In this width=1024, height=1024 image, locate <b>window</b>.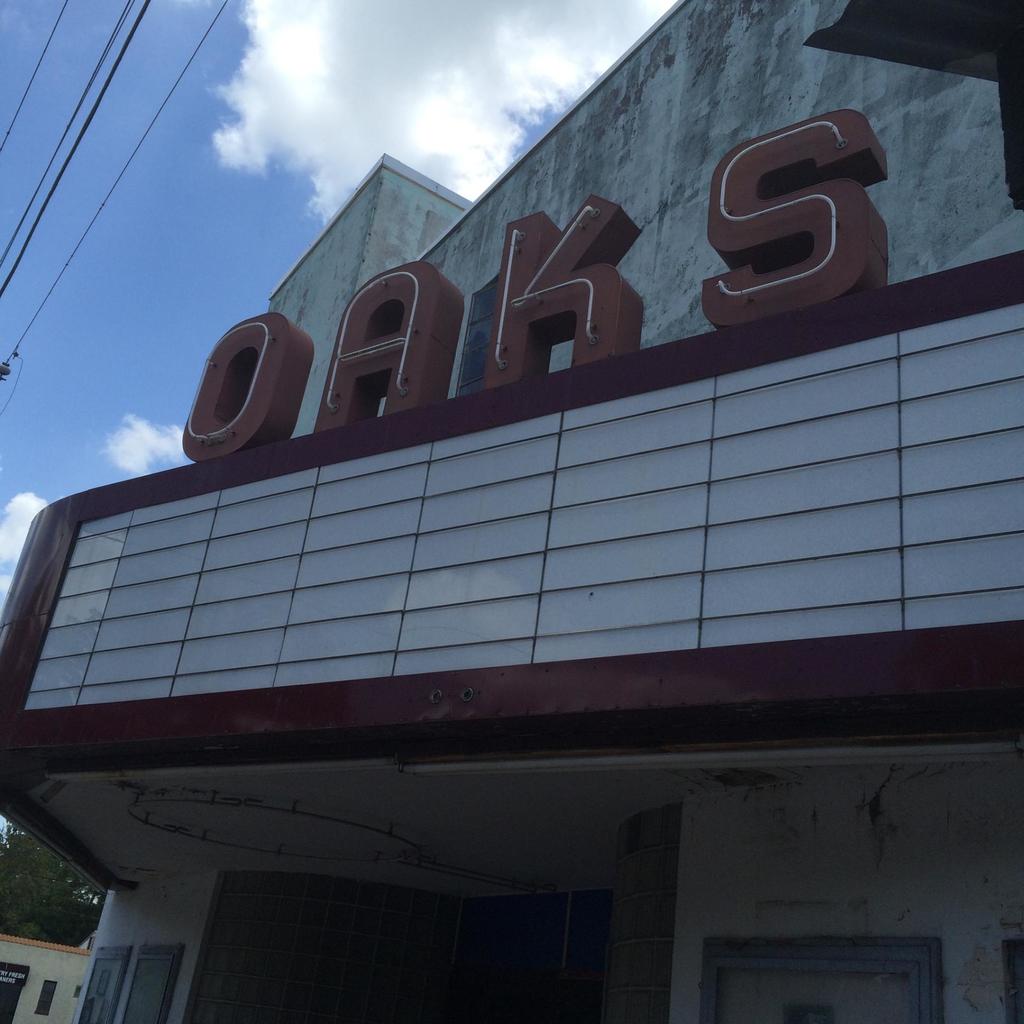
Bounding box: bbox(35, 979, 56, 1014).
